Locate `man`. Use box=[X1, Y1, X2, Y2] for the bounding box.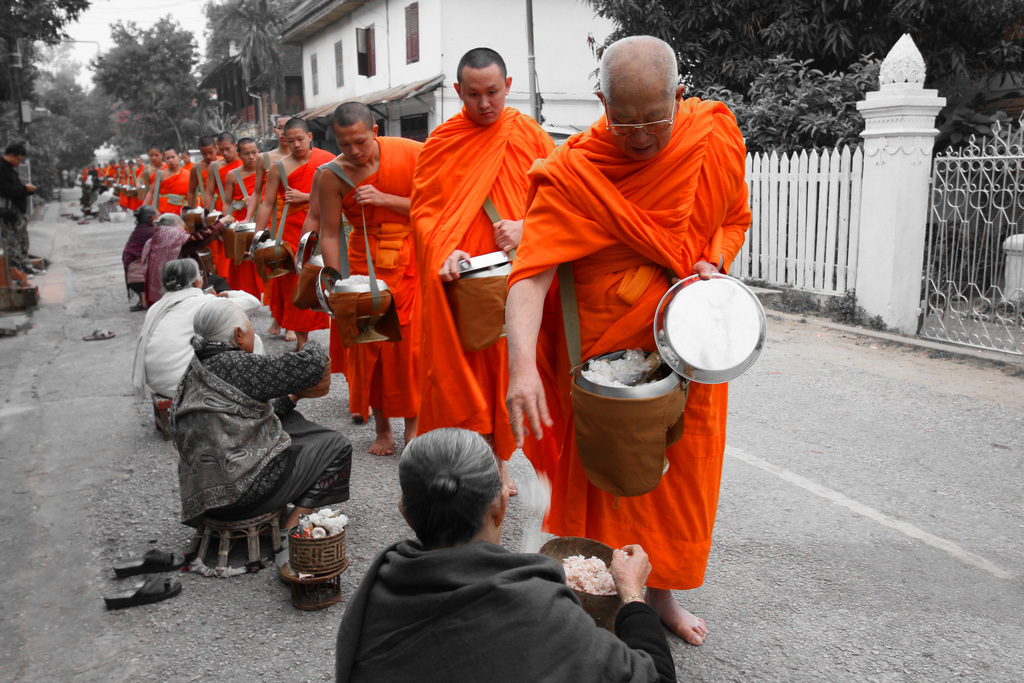
box=[247, 115, 337, 350].
